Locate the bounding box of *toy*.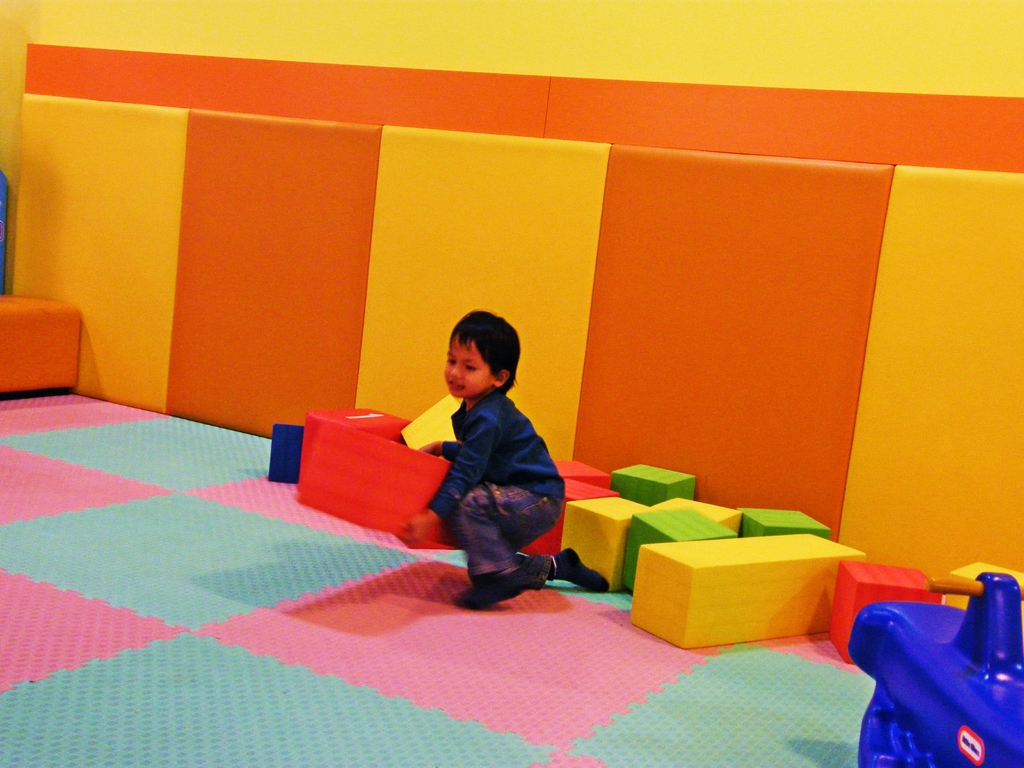
Bounding box: l=399, t=392, r=464, b=451.
